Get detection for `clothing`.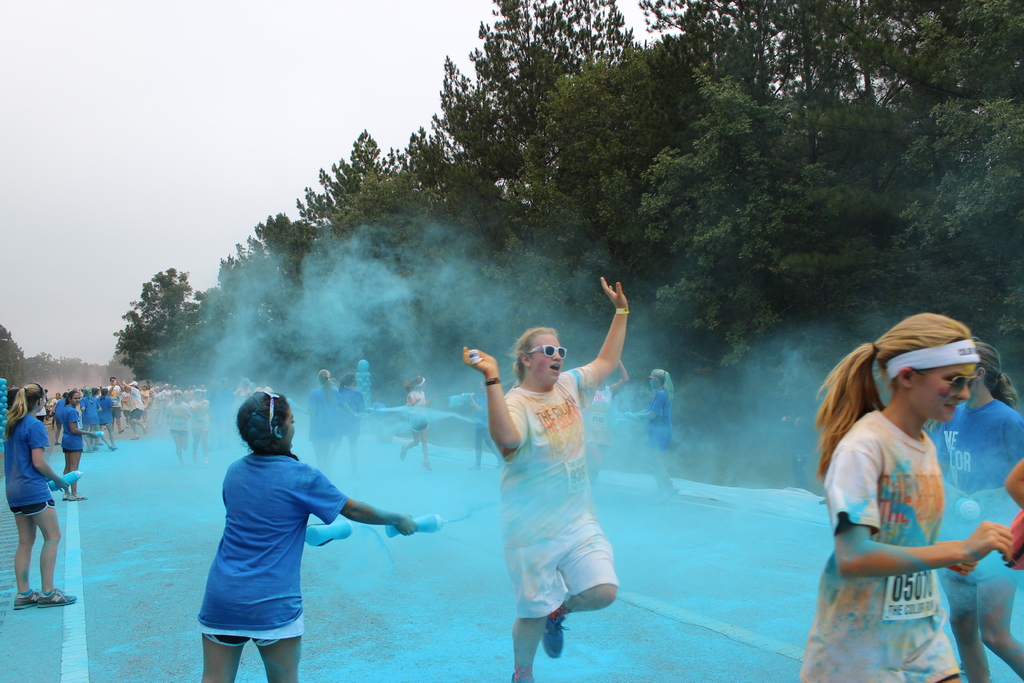
Detection: left=924, top=403, right=1023, bottom=582.
